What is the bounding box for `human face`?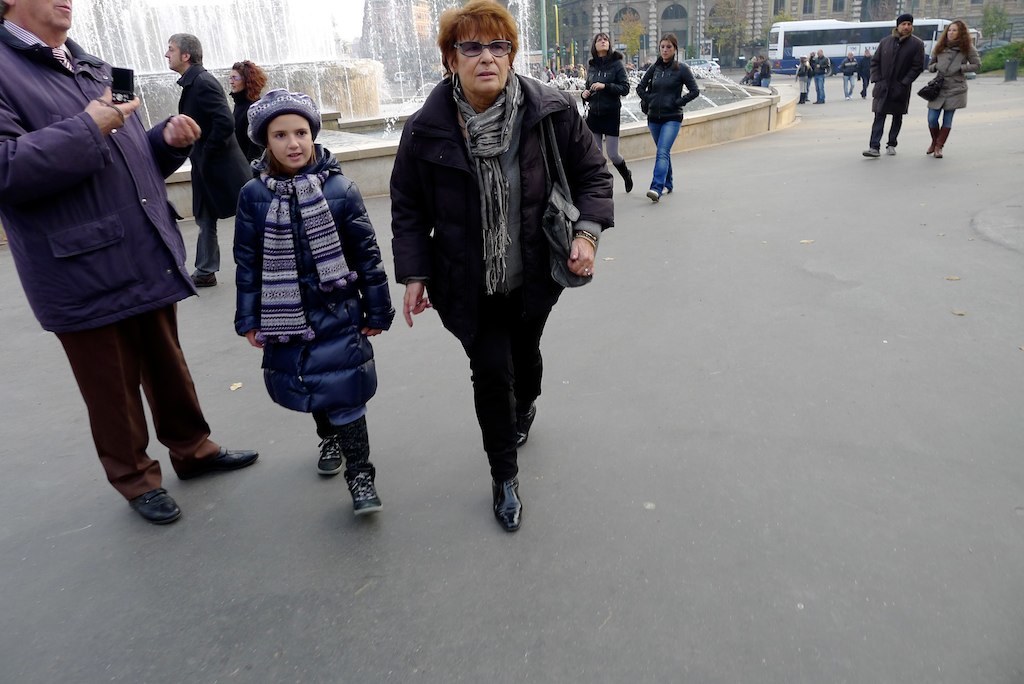
select_region(660, 40, 673, 60).
